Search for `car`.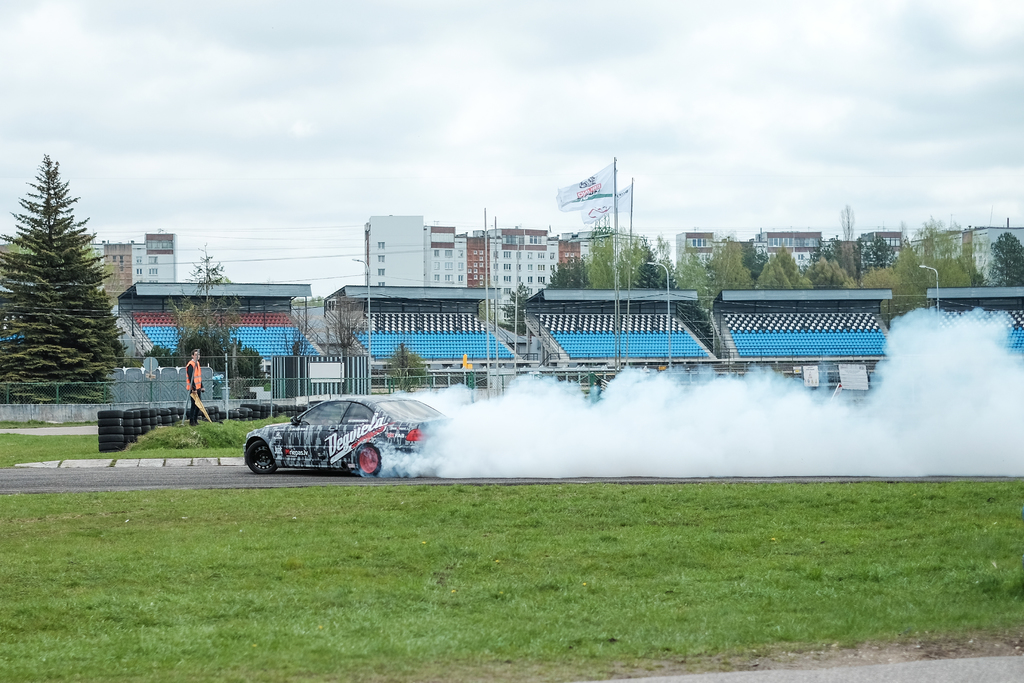
Found at <bbox>241, 385, 463, 474</bbox>.
